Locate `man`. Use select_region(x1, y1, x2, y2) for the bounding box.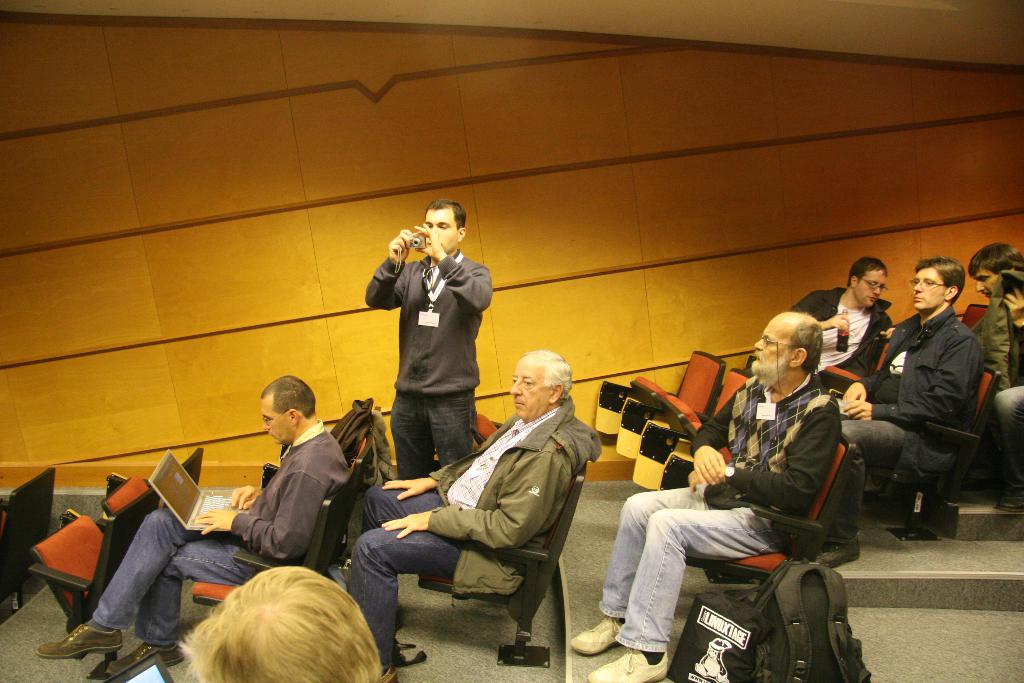
select_region(796, 257, 879, 386).
